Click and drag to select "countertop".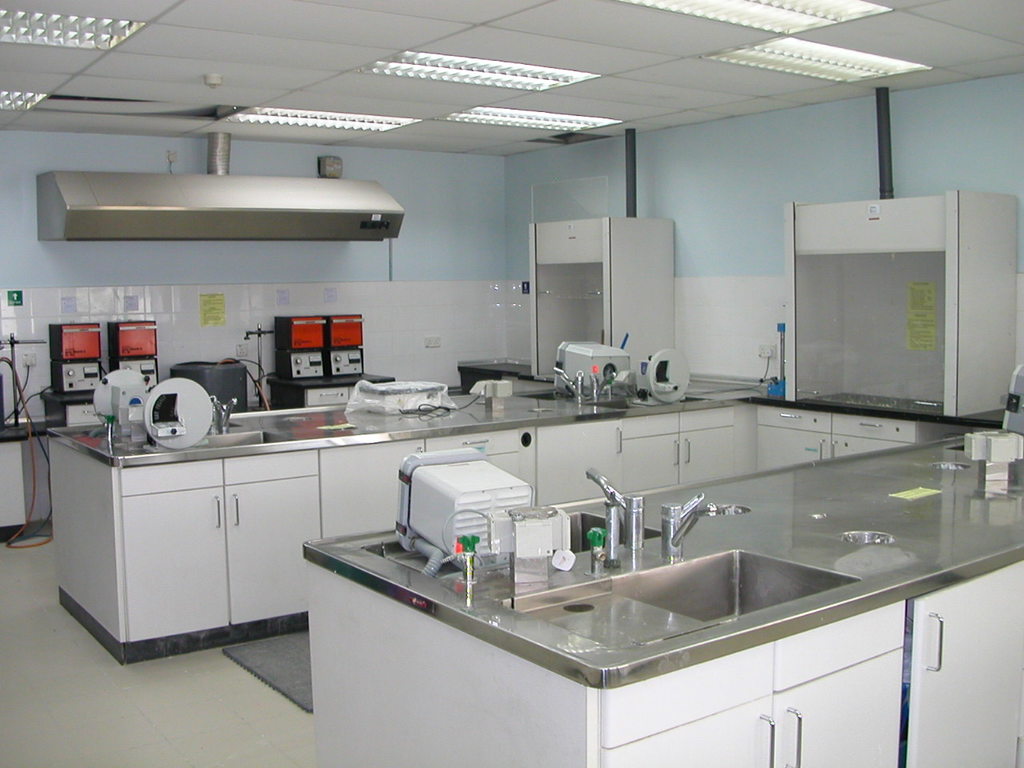
Selection: x1=46, y1=362, x2=1023, y2=767.
